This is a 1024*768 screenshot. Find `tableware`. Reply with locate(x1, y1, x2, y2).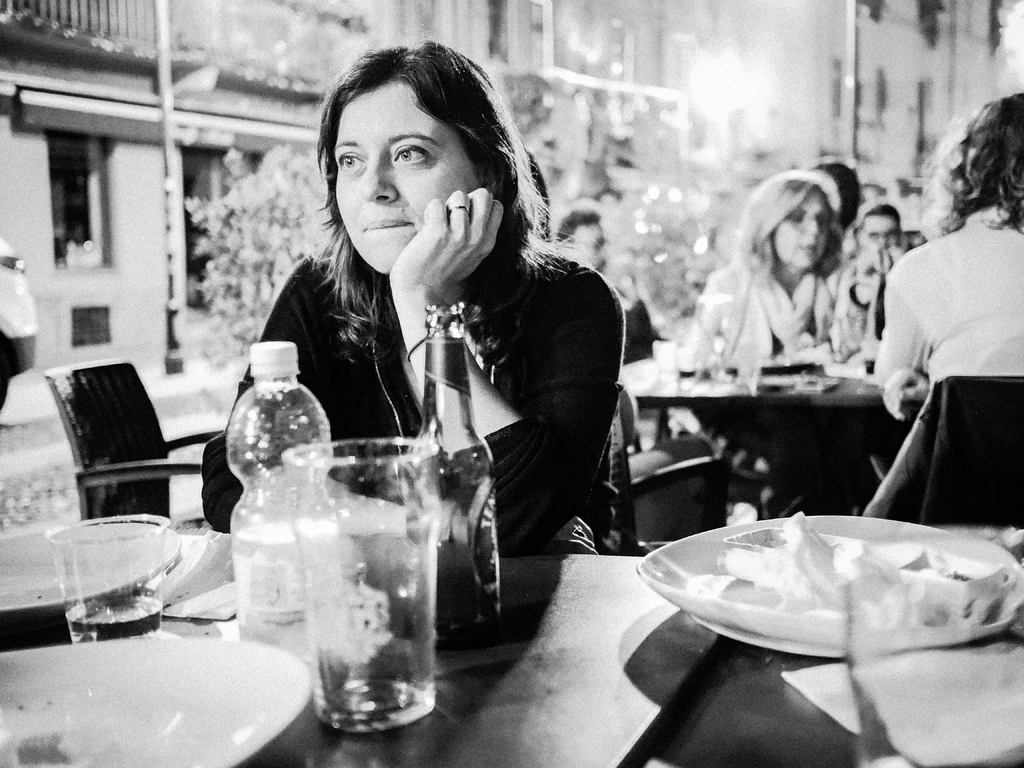
locate(0, 519, 181, 612).
